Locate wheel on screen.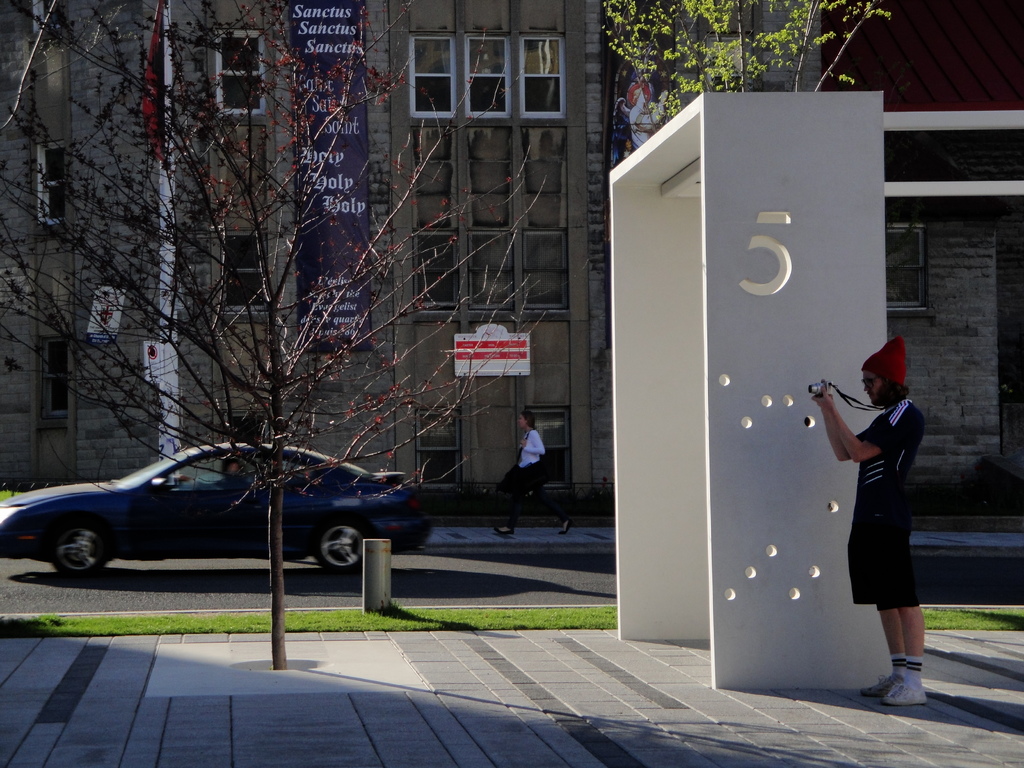
On screen at {"x1": 36, "y1": 509, "x2": 111, "y2": 589}.
